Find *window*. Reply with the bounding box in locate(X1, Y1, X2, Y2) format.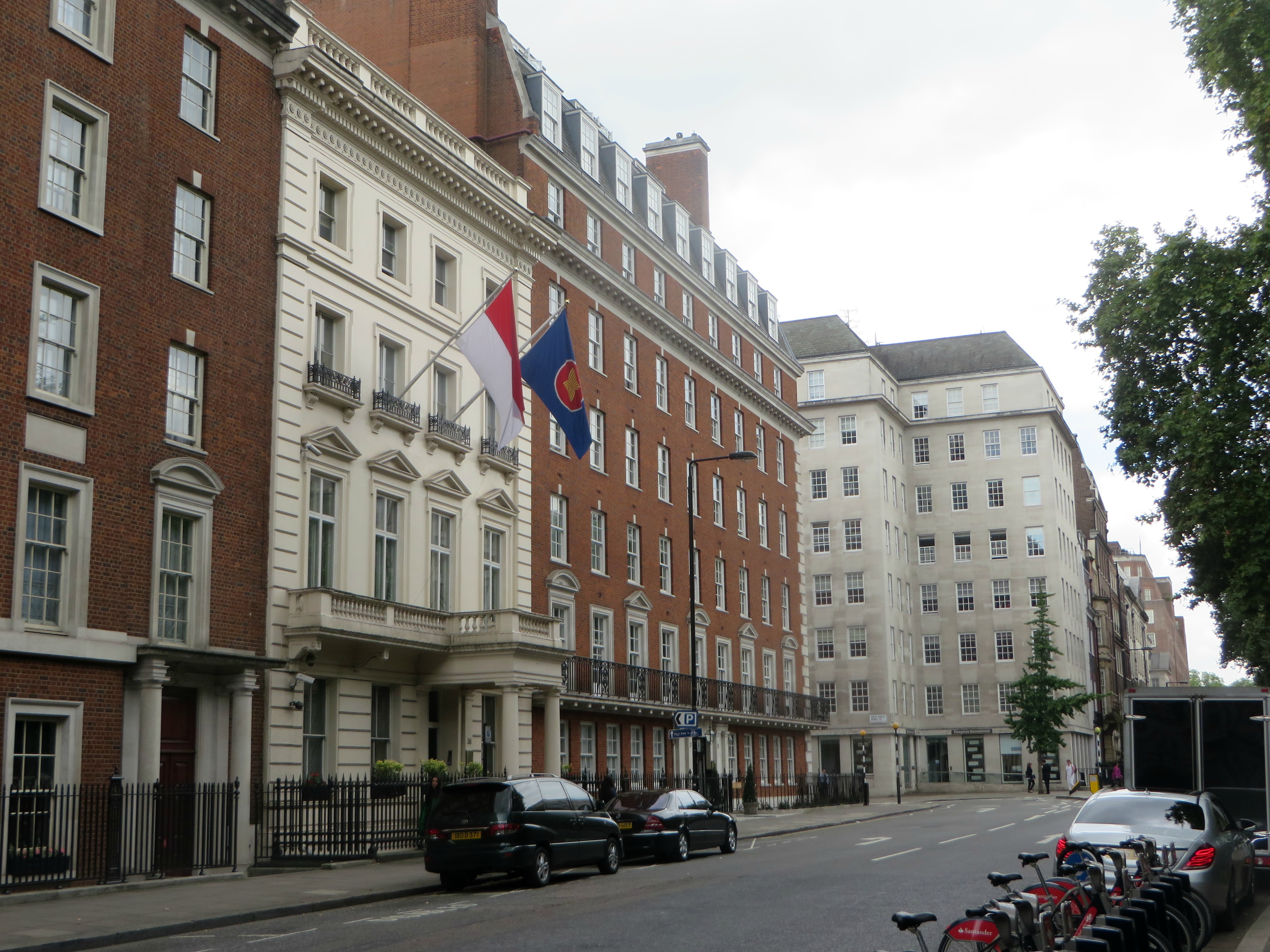
locate(120, 64, 130, 94).
